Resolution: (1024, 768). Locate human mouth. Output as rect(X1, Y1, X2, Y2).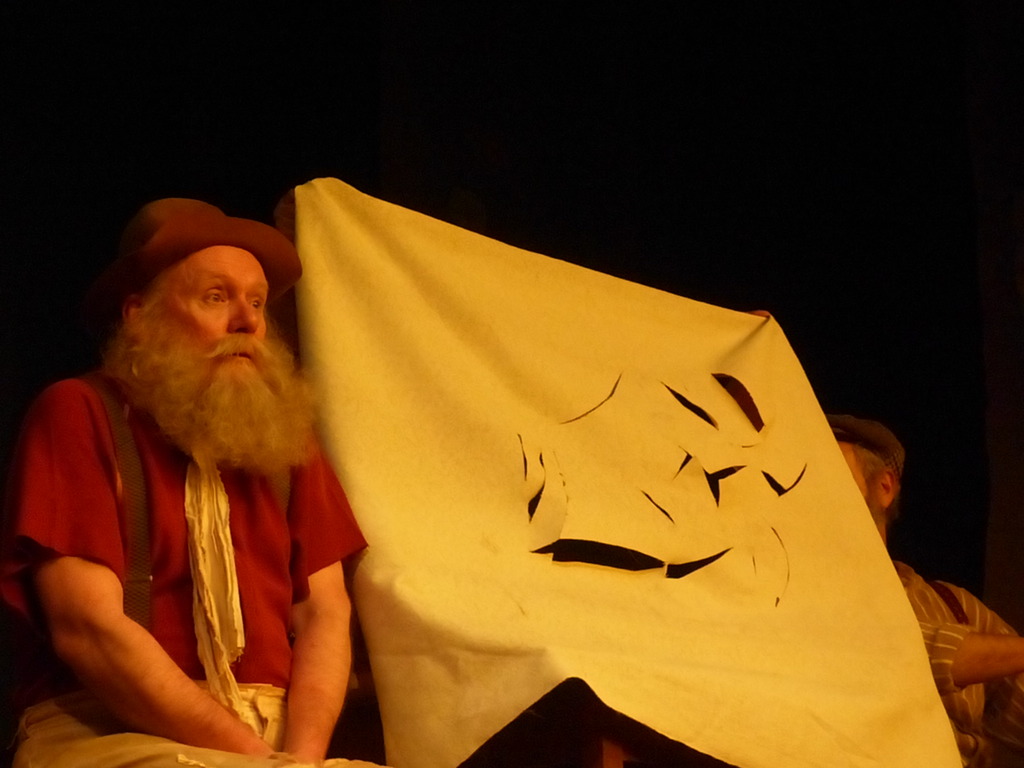
rect(224, 355, 252, 356).
